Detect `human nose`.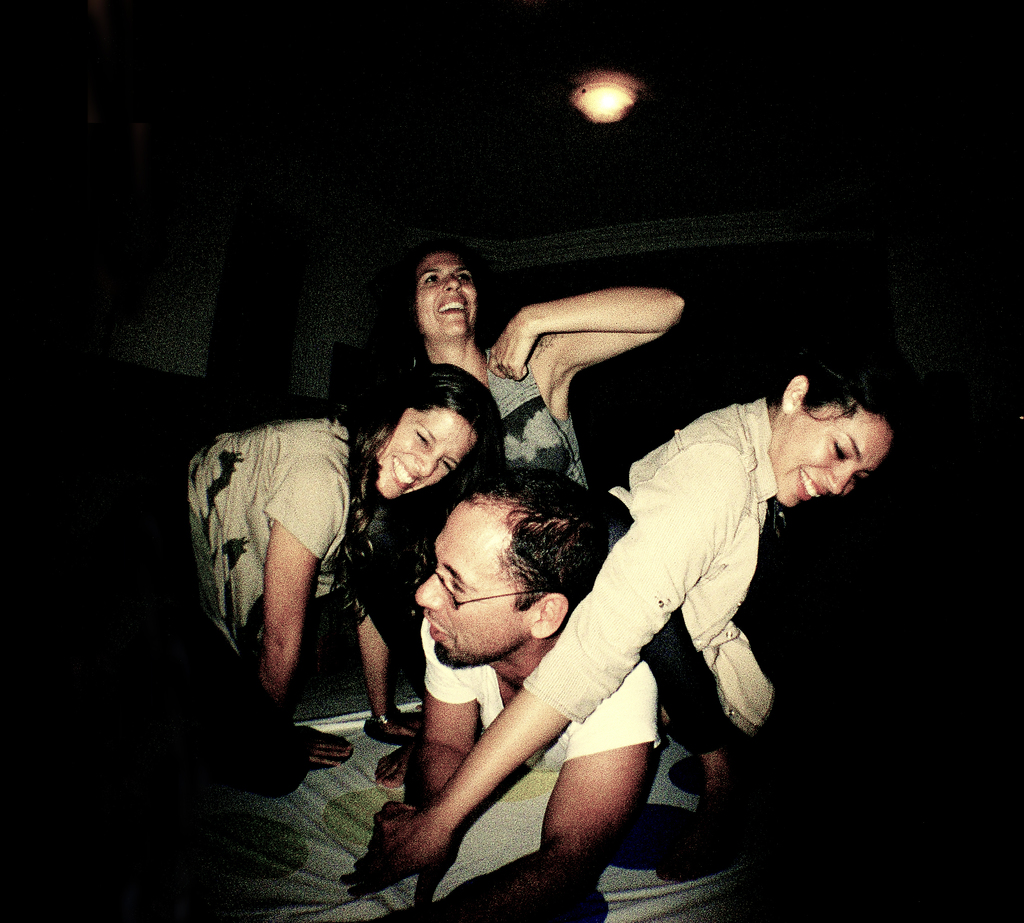
Detected at detection(407, 450, 435, 480).
